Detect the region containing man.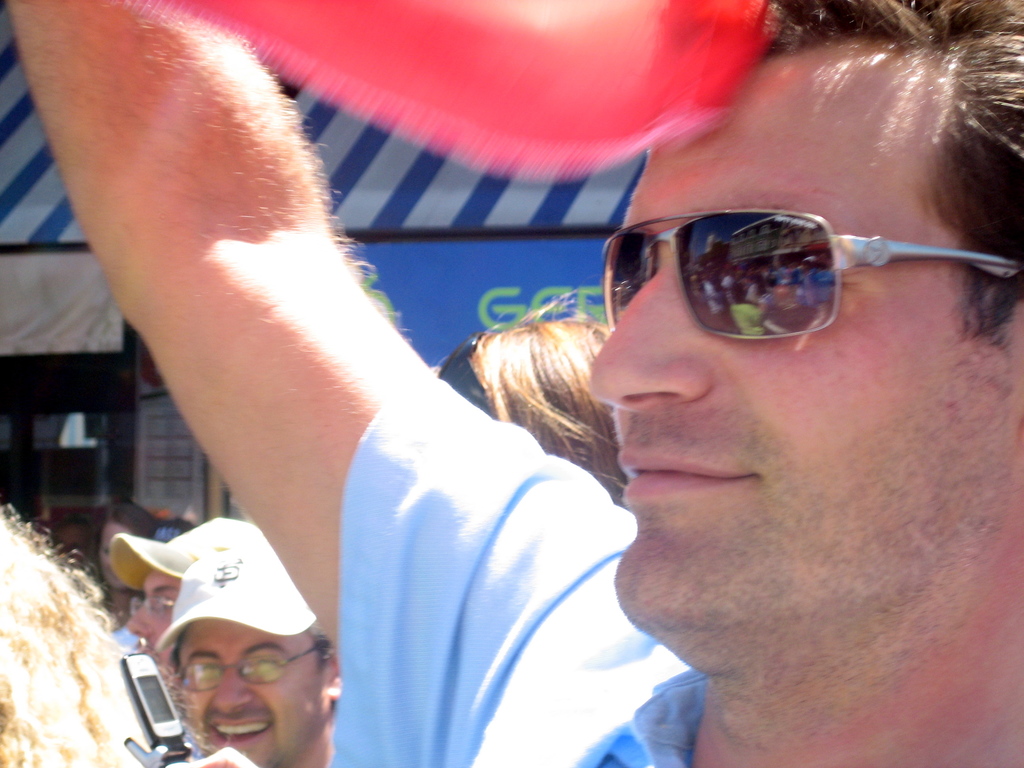
crop(1, 0, 1023, 767).
